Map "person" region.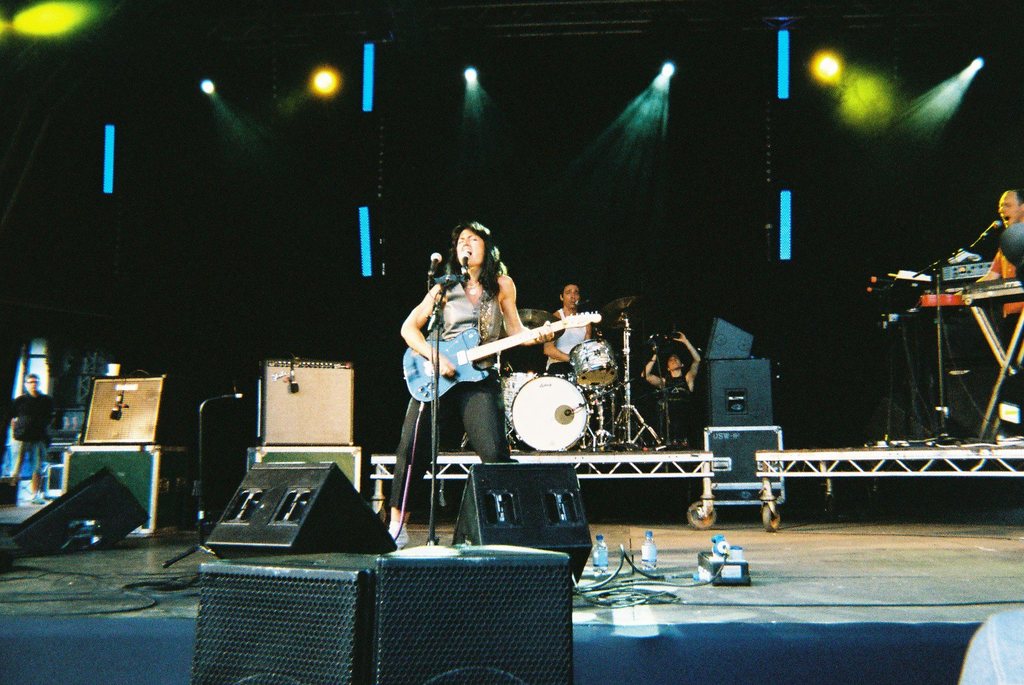
Mapped to 639,328,701,442.
